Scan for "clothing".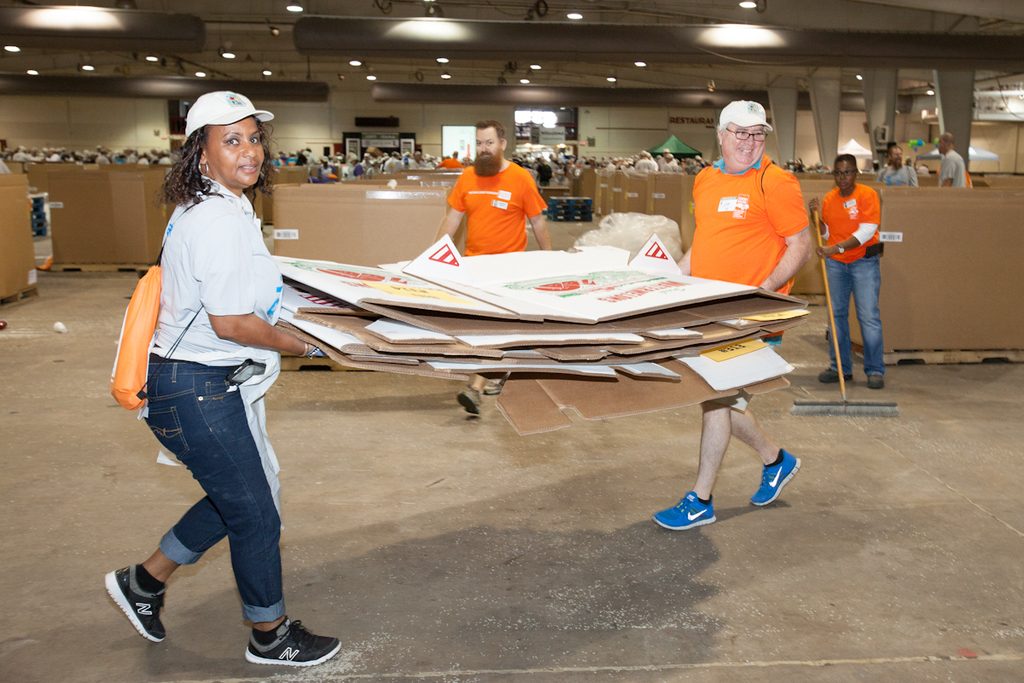
Scan result: l=143, t=171, r=287, b=626.
